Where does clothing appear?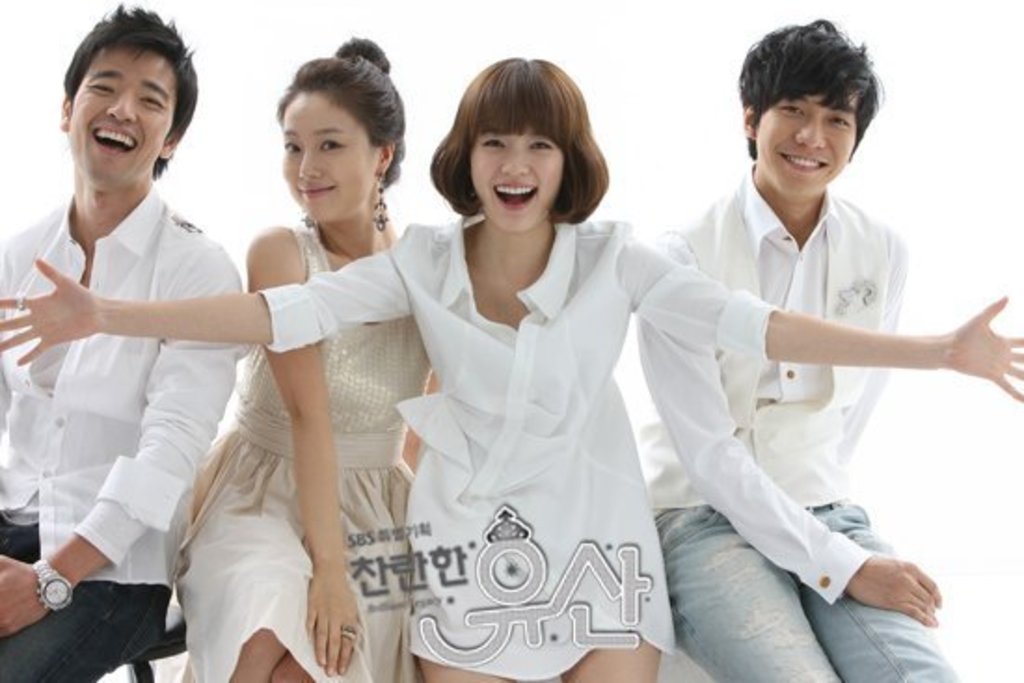
Appears at bbox(175, 221, 432, 681).
